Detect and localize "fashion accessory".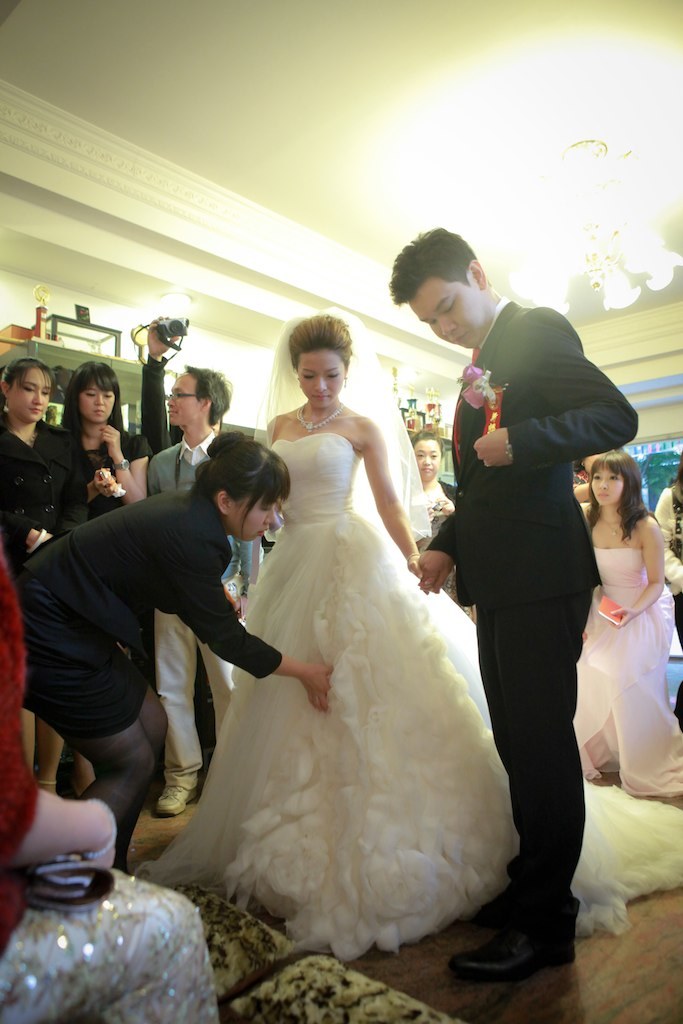
Localized at 481:458:490:469.
